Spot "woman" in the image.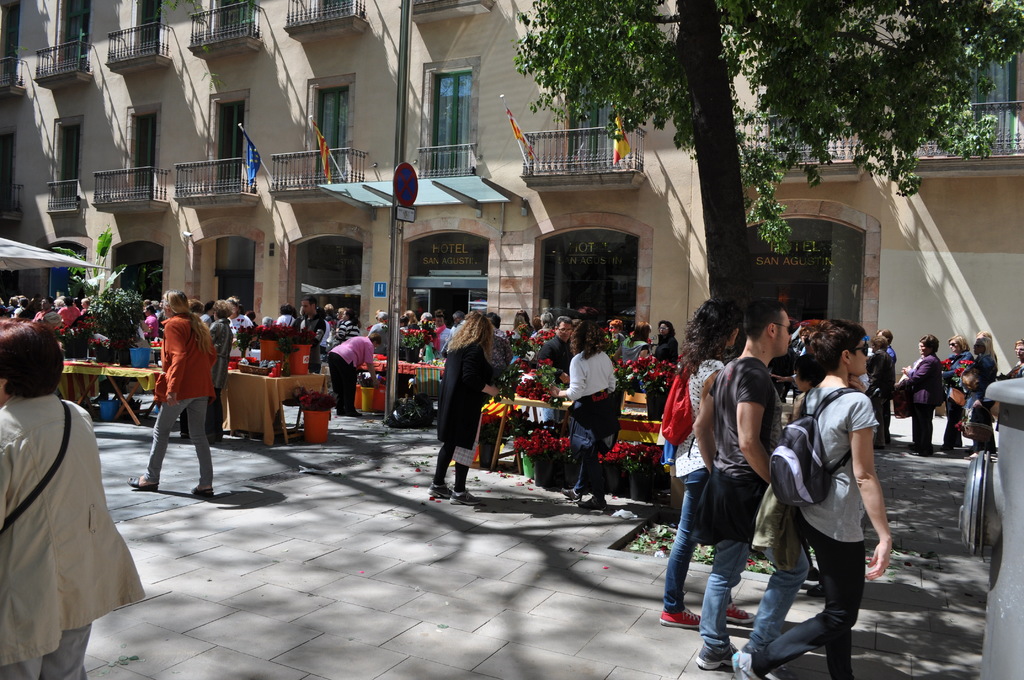
"woman" found at Rect(428, 312, 498, 508).
